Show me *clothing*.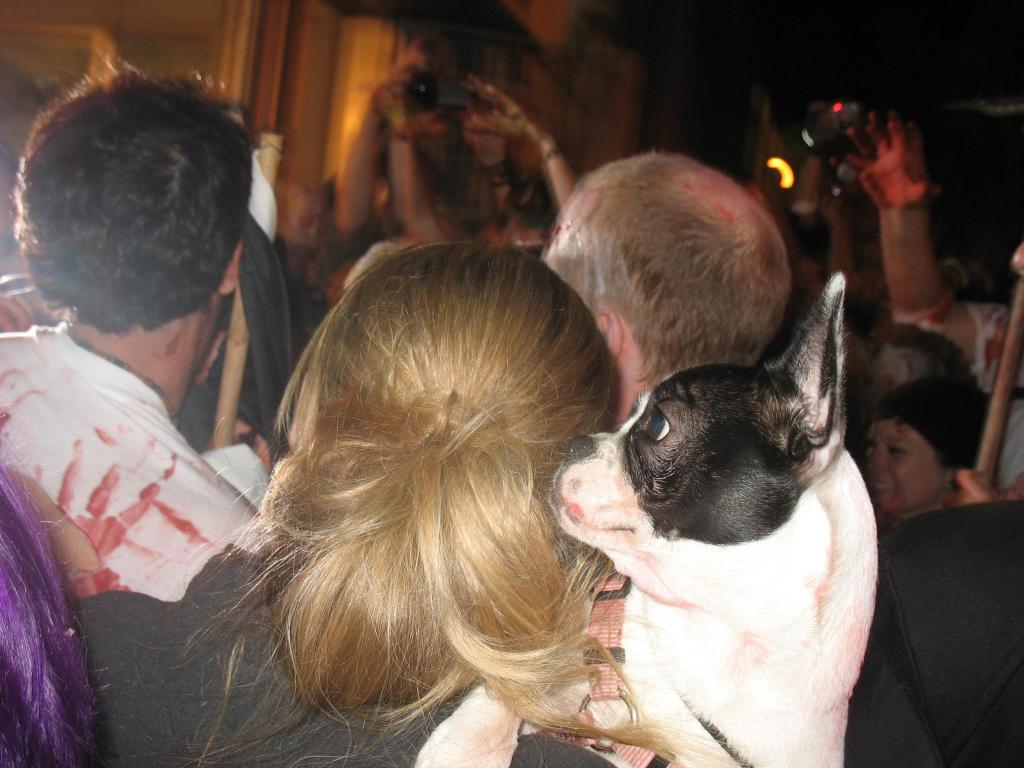
*clothing* is here: (left=77, top=549, right=613, bottom=767).
